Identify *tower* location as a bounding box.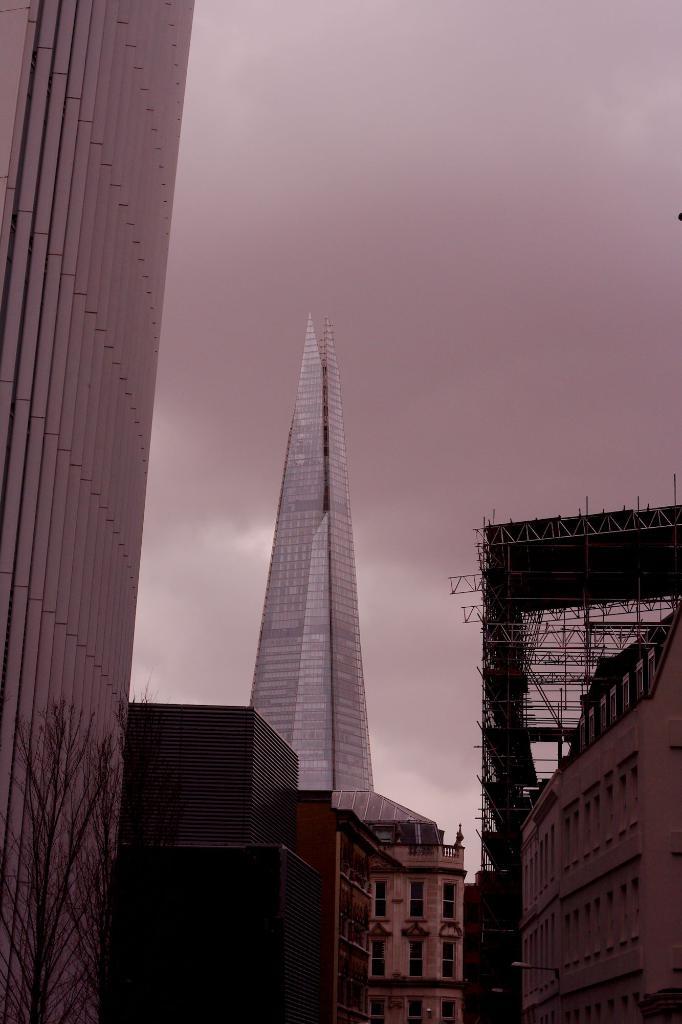
[x1=2, y1=0, x2=198, y2=1023].
